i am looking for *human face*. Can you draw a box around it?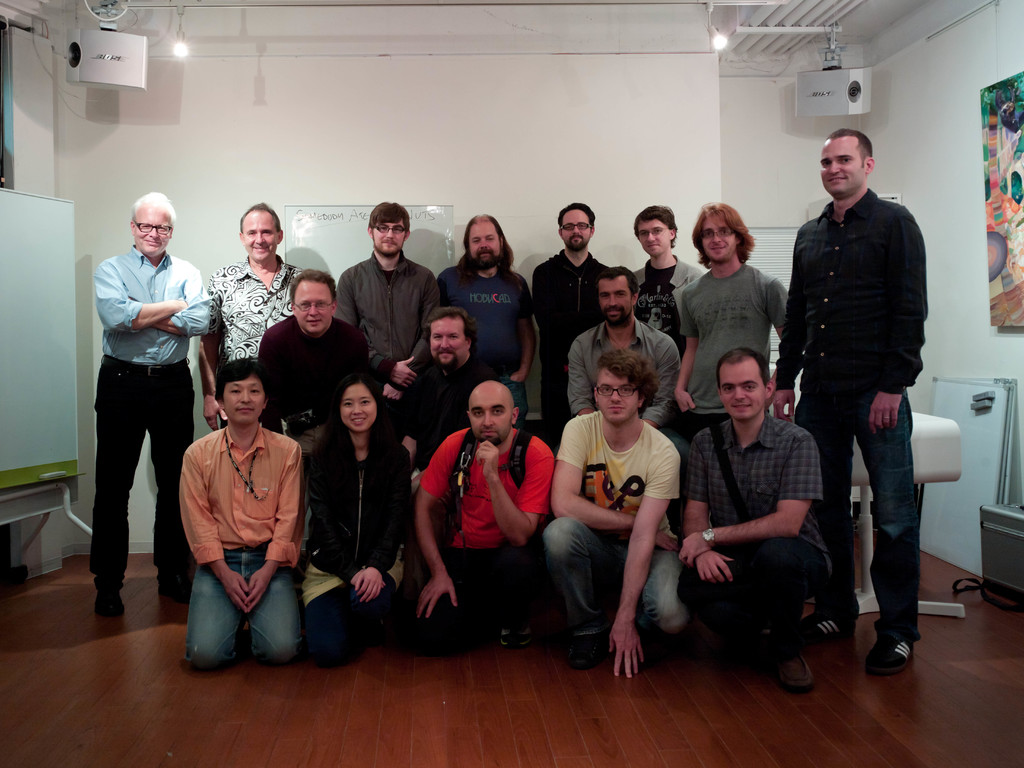
Sure, the bounding box is bbox(598, 279, 632, 328).
